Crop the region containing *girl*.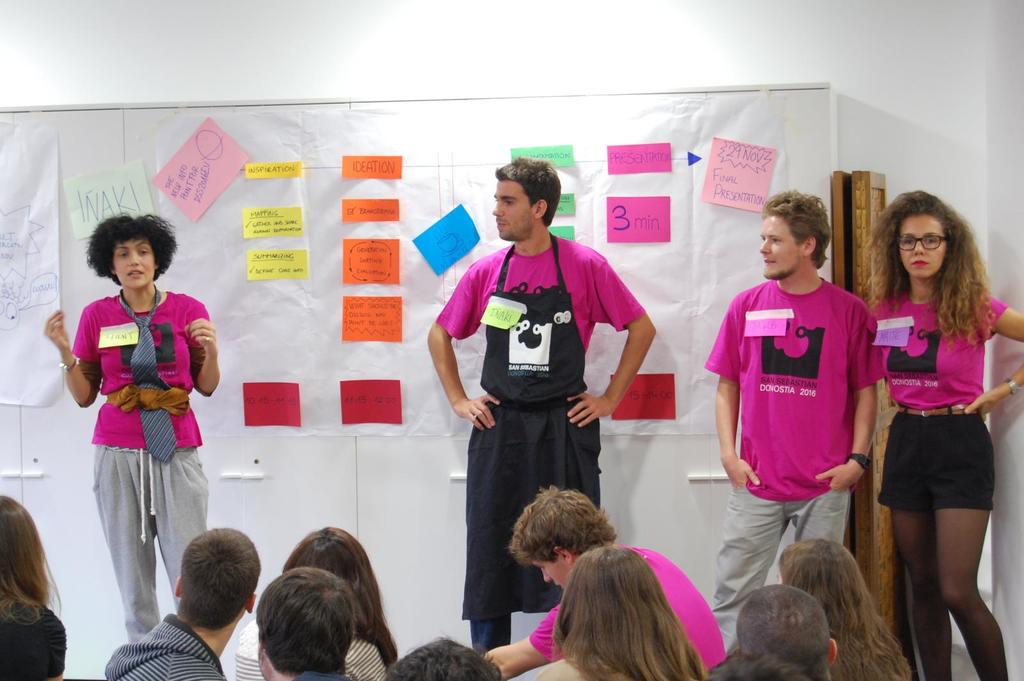
Crop region: [872,190,1023,680].
